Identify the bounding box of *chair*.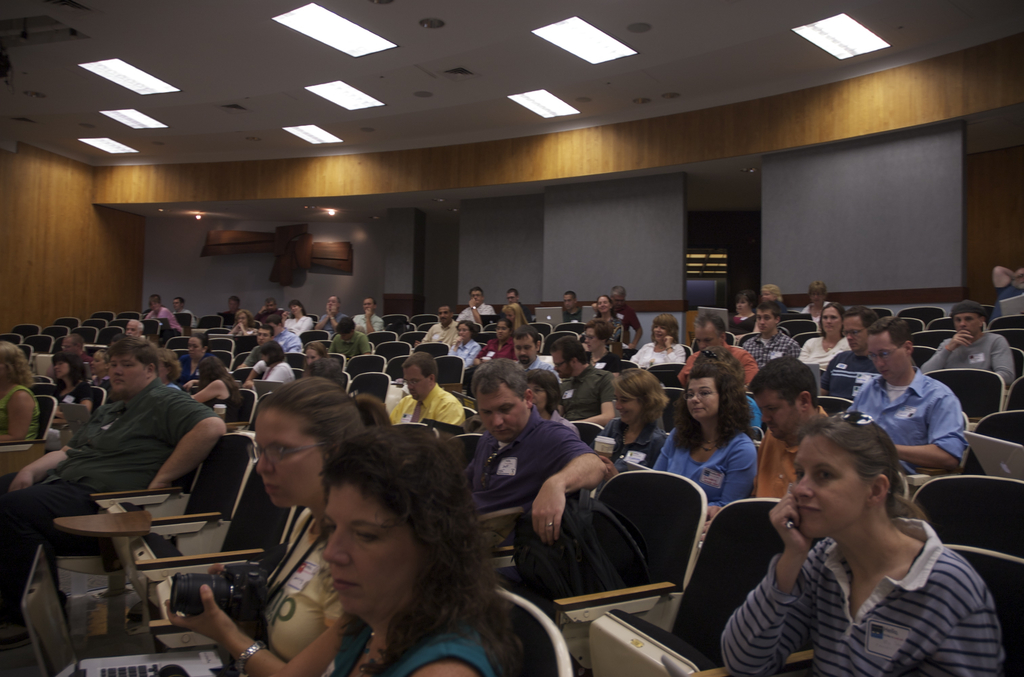
rect(795, 334, 819, 345).
